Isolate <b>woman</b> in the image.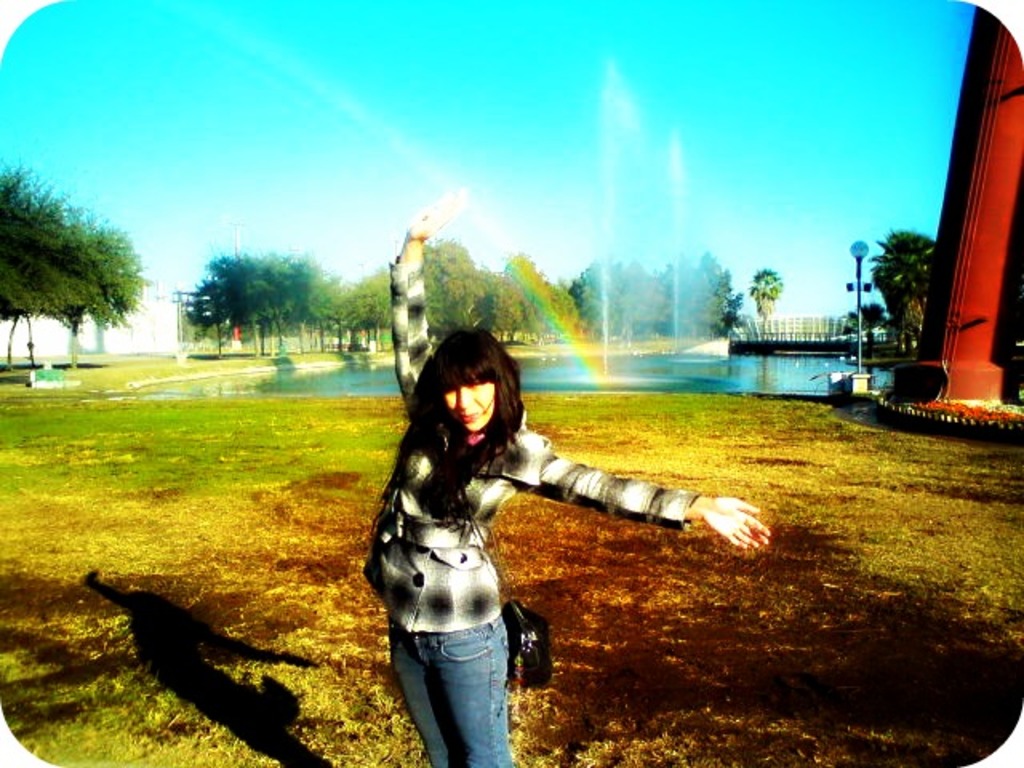
Isolated region: x1=330 y1=275 x2=736 y2=731.
